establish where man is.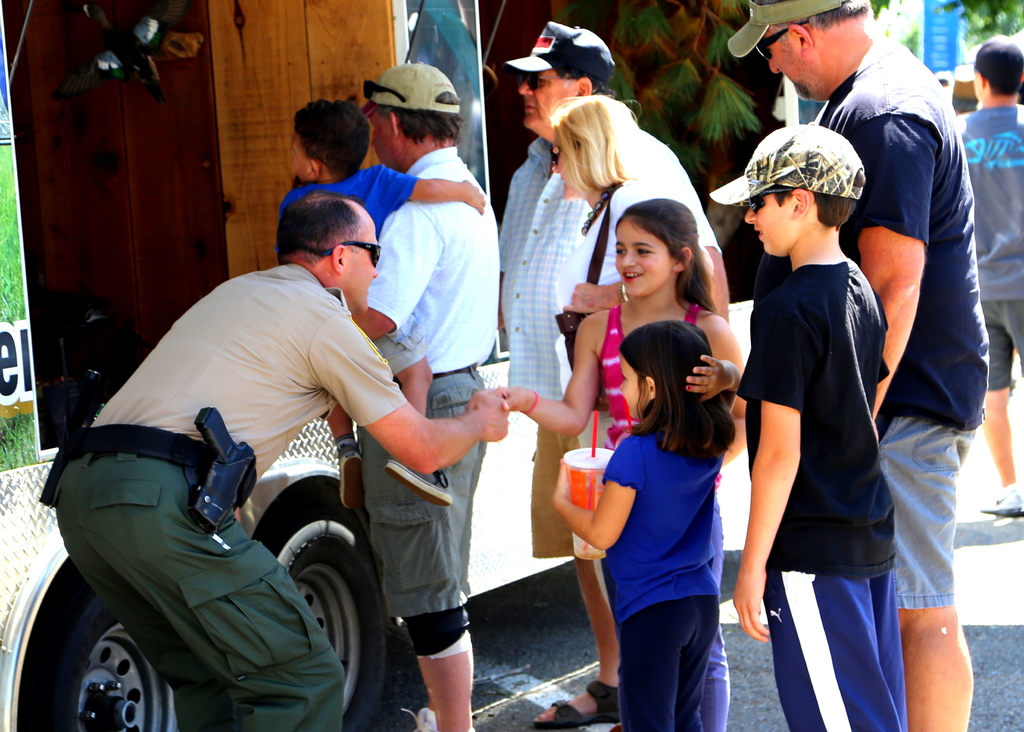
Established at 728/0/990/731.
